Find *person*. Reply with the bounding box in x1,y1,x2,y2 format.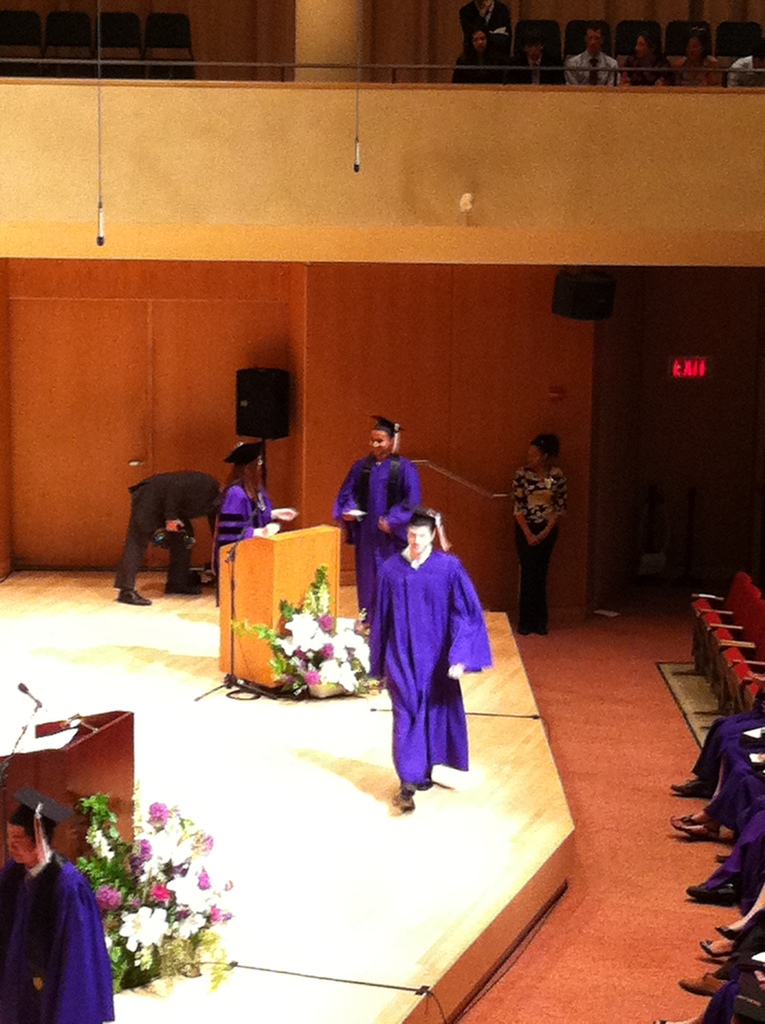
334,416,417,607.
